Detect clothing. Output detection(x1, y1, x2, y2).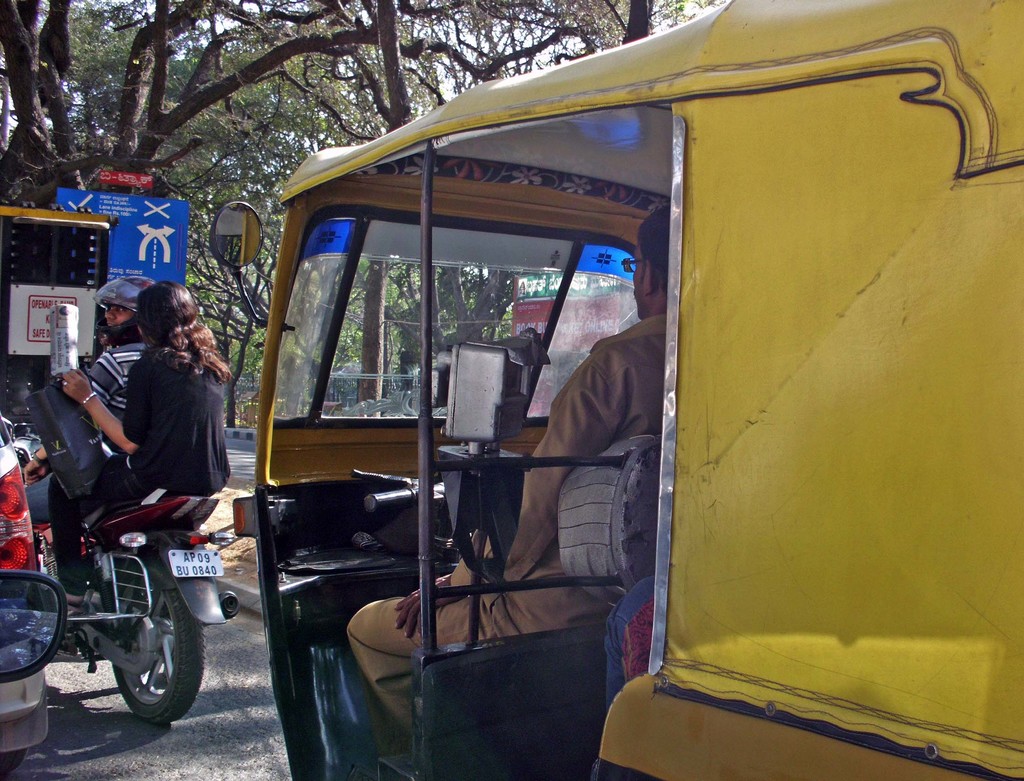
detection(347, 314, 655, 743).
